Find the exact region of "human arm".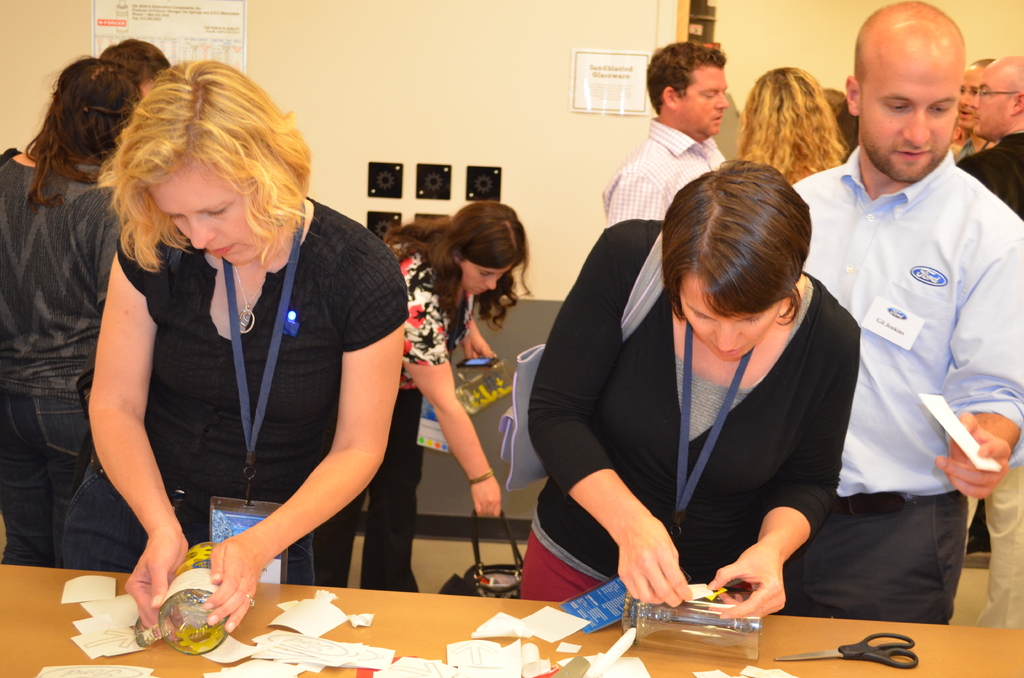
Exact region: BBox(398, 272, 500, 519).
